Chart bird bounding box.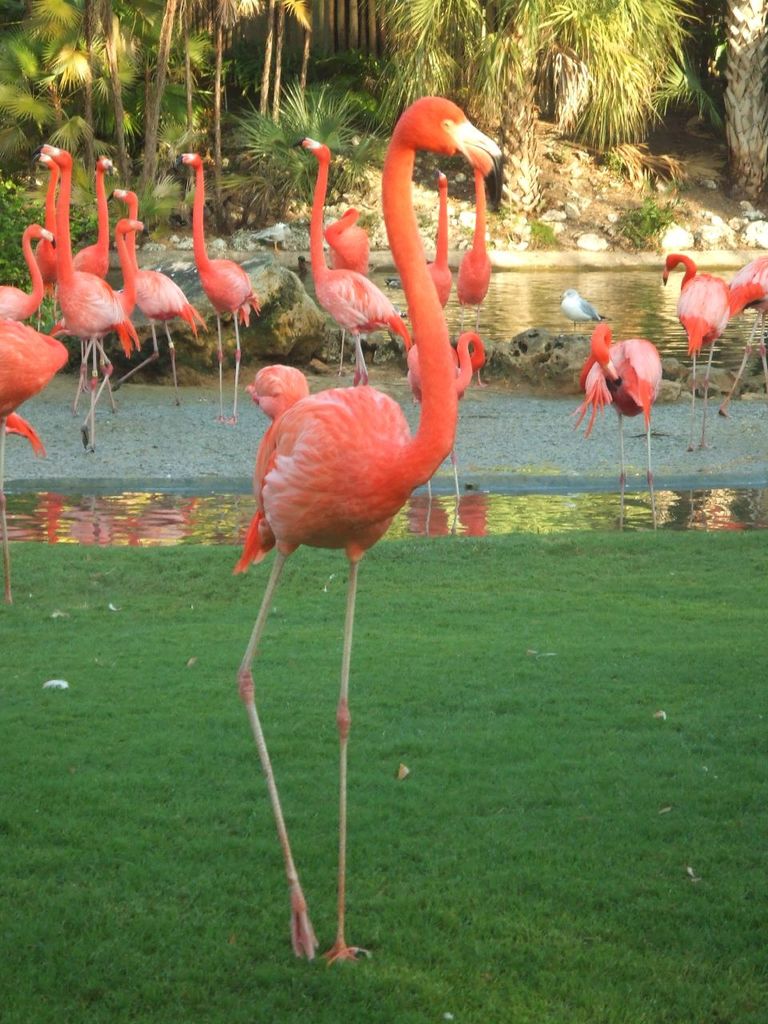
Charted: l=661, t=266, r=731, b=459.
